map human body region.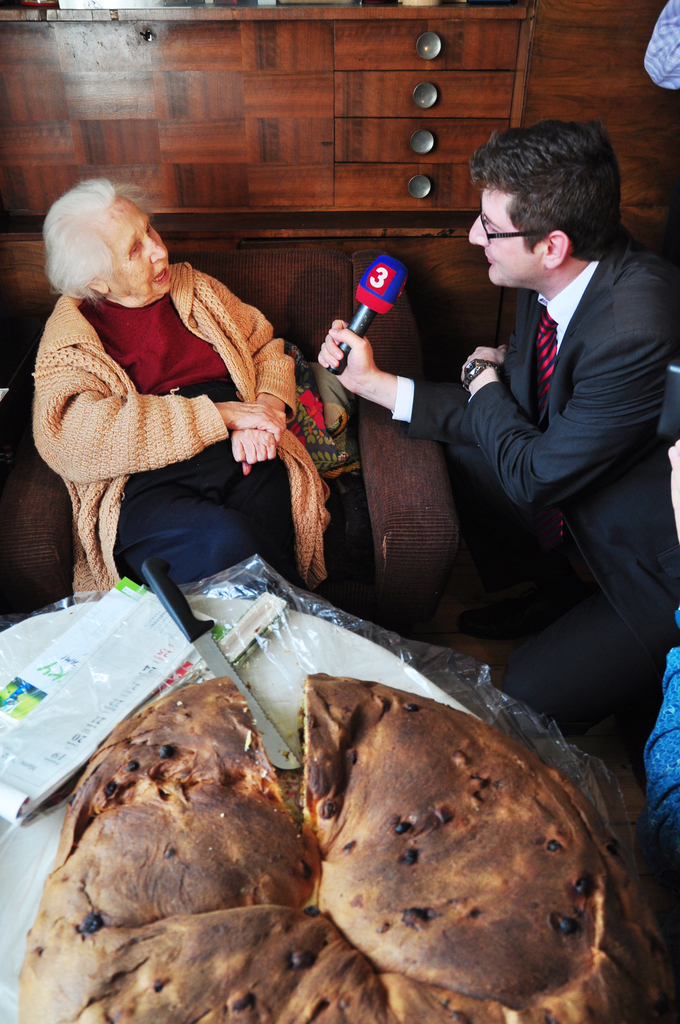
Mapped to (639, 0, 679, 95).
